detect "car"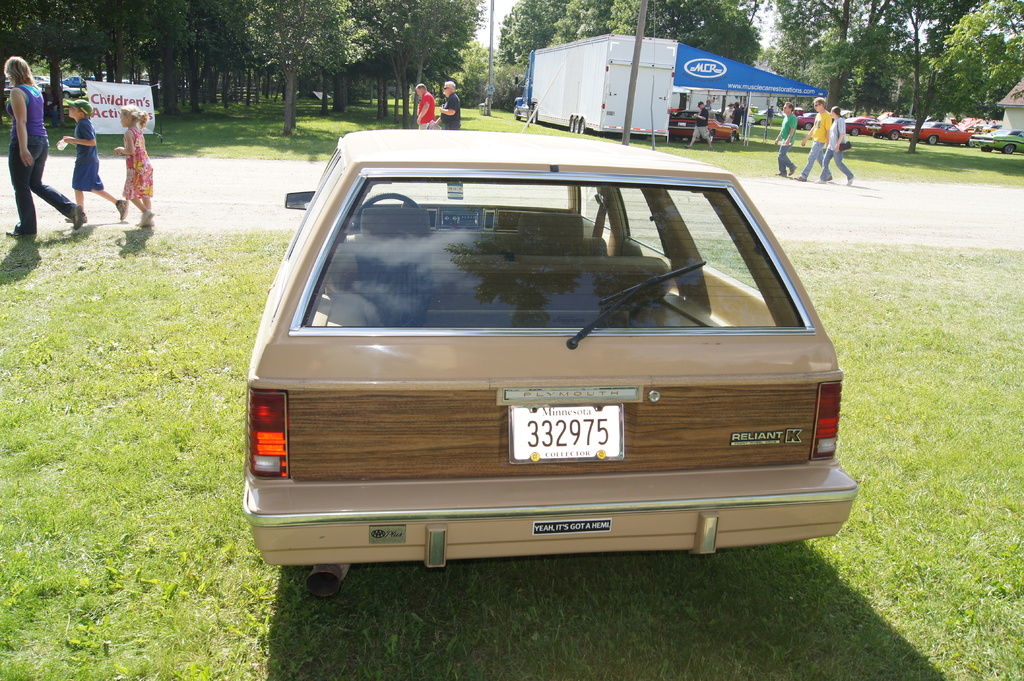
bbox=(972, 129, 1023, 154)
